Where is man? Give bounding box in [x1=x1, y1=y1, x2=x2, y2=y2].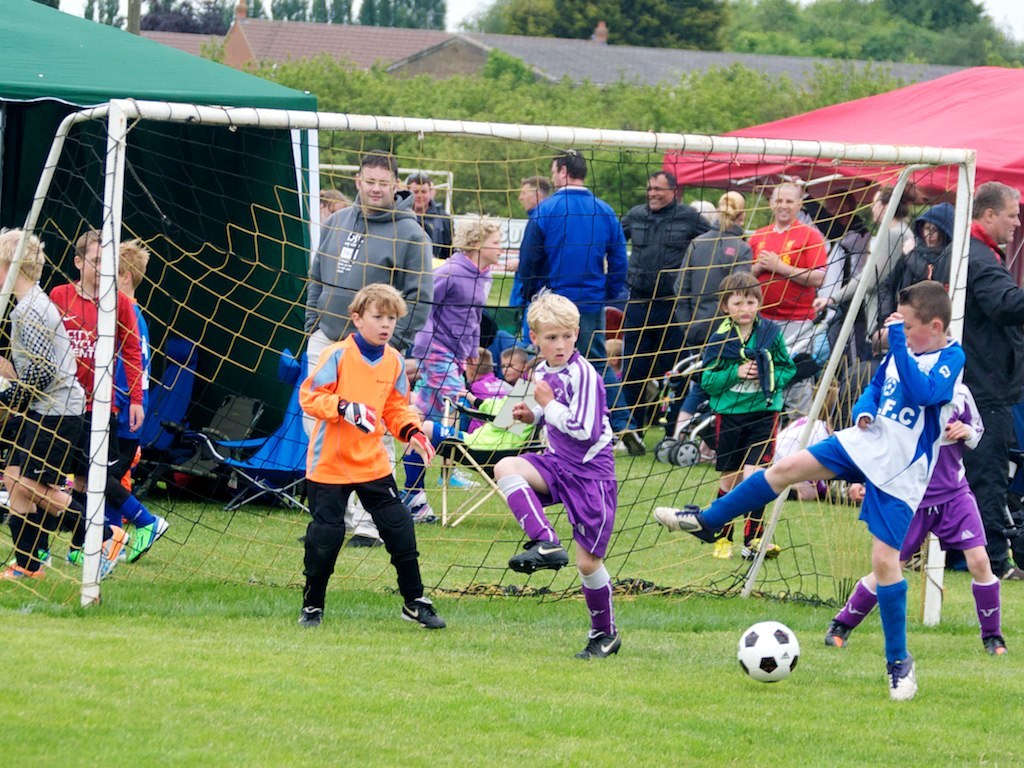
[x1=509, y1=144, x2=638, y2=464].
